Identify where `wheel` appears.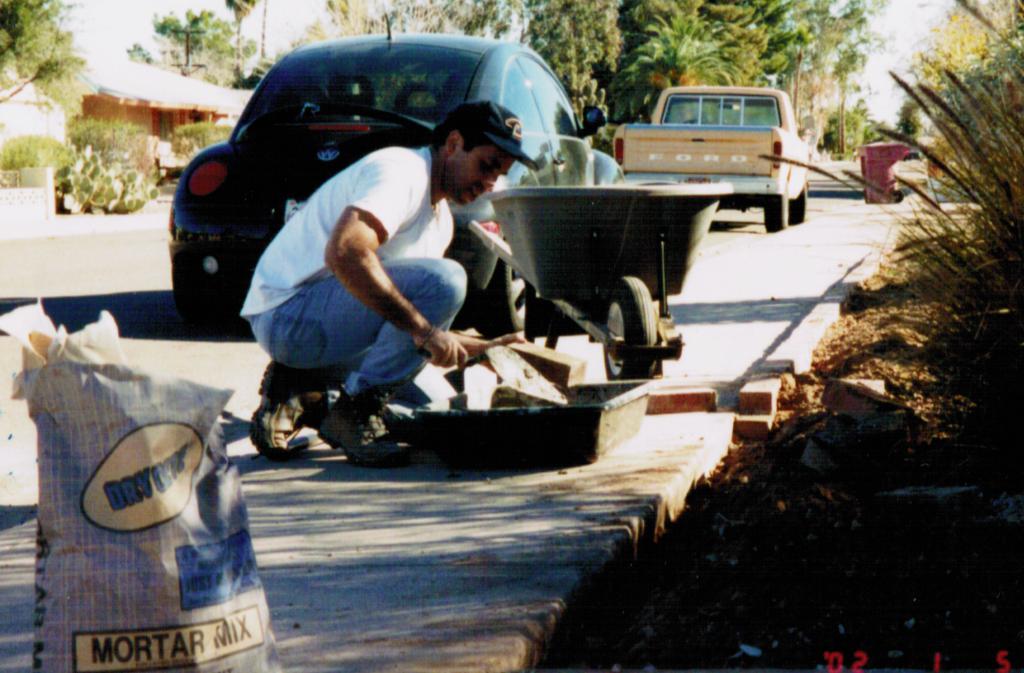
Appears at (768,192,791,233).
